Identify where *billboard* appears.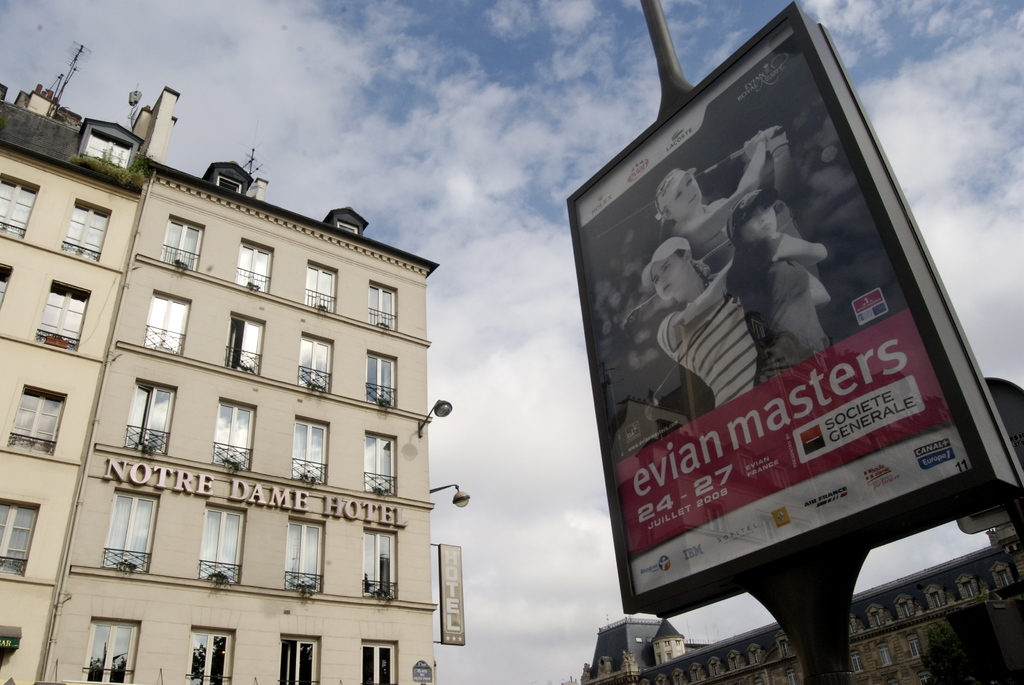
Appears at l=571, t=35, r=985, b=634.
